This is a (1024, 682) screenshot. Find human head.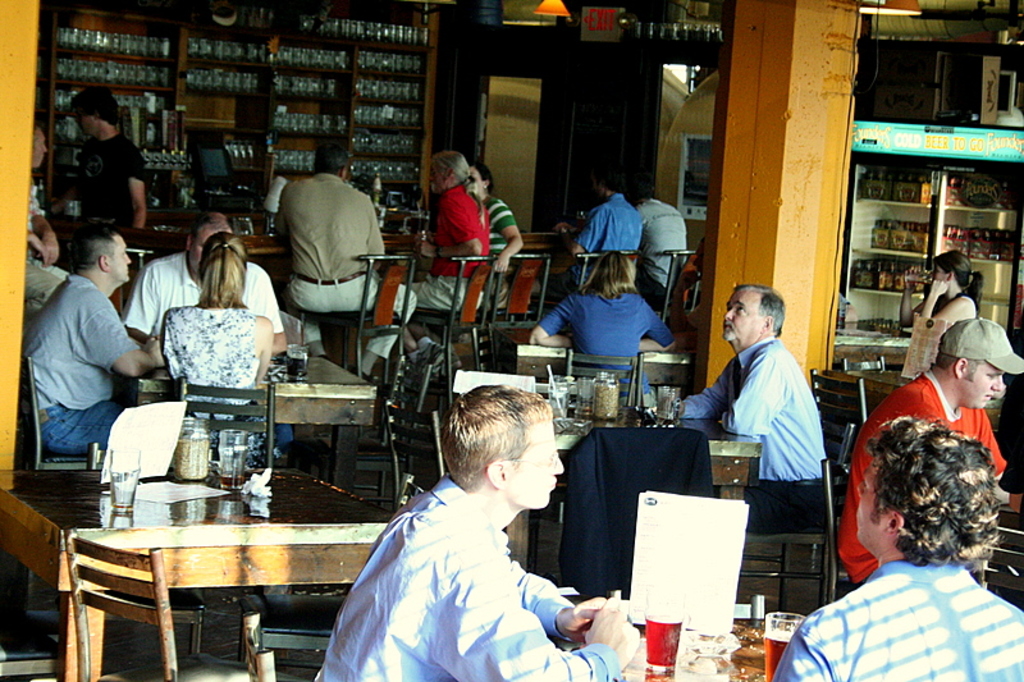
Bounding box: rect(858, 418, 1005, 549).
